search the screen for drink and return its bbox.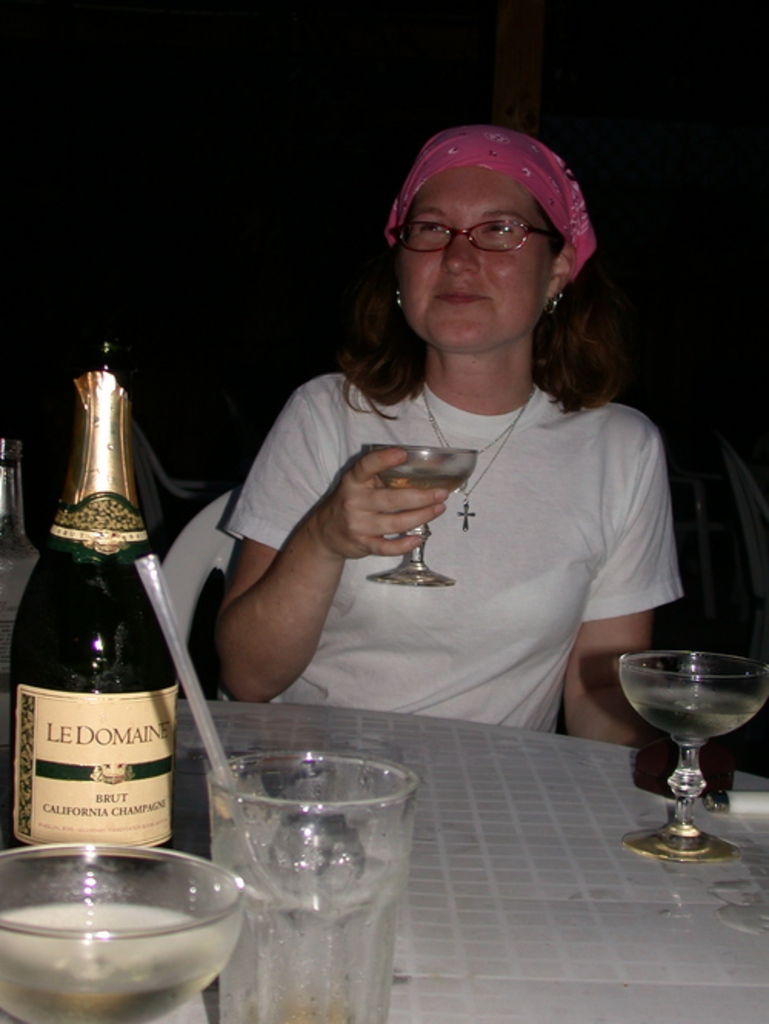
Found: x1=0 y1=899 x2=225 y2=1022.
